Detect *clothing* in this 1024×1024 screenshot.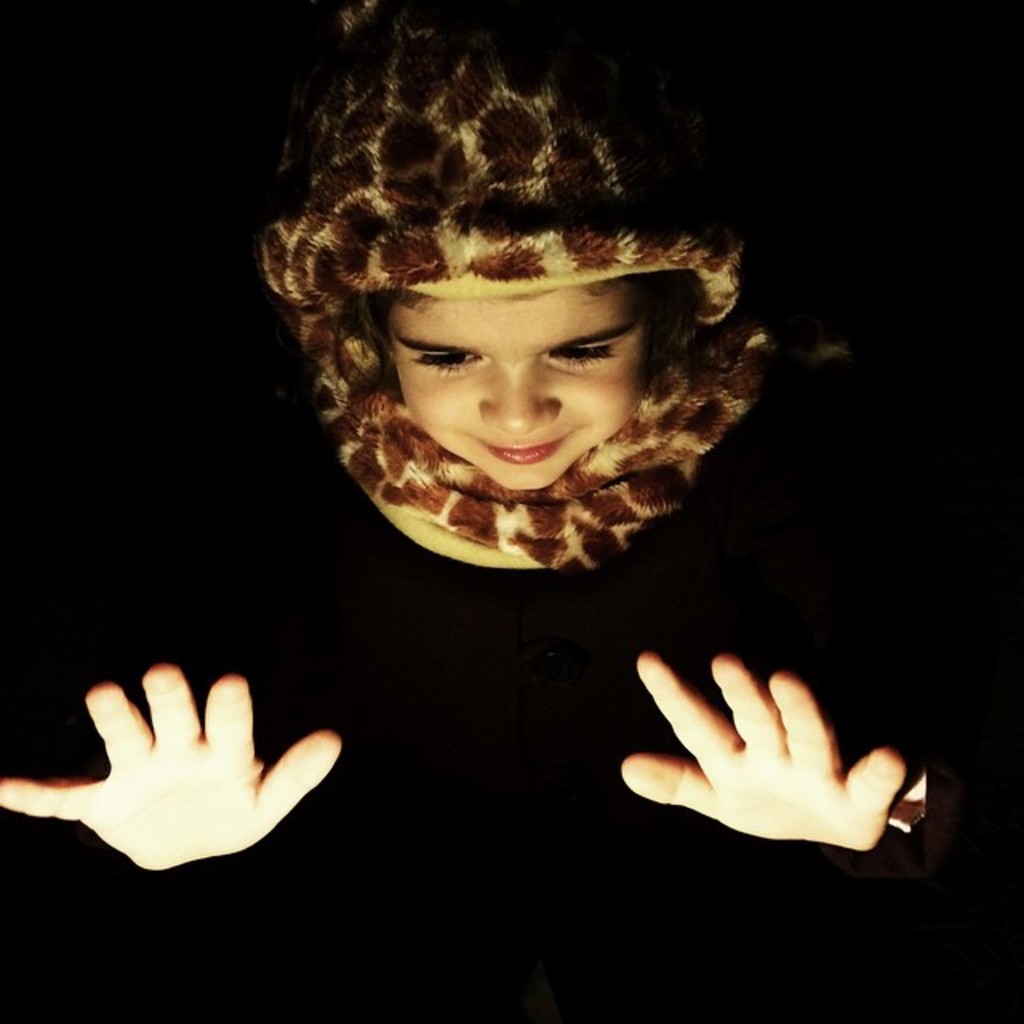
Detection: locate(160, 98, 918, 834).
